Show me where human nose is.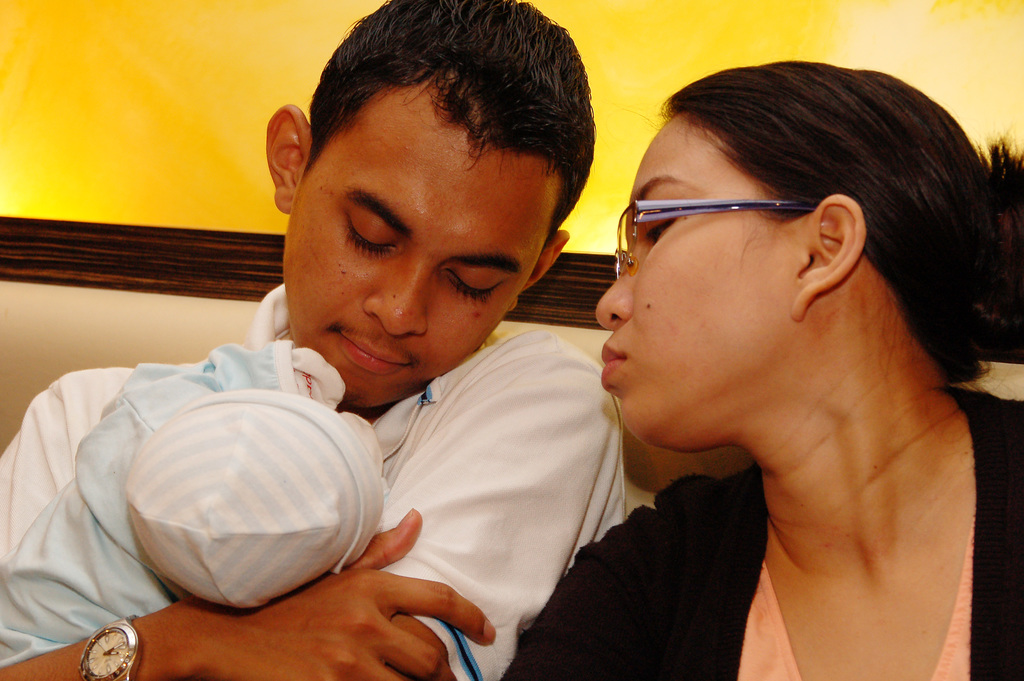
human nose is at select_region(364, 259, 430, 340).
